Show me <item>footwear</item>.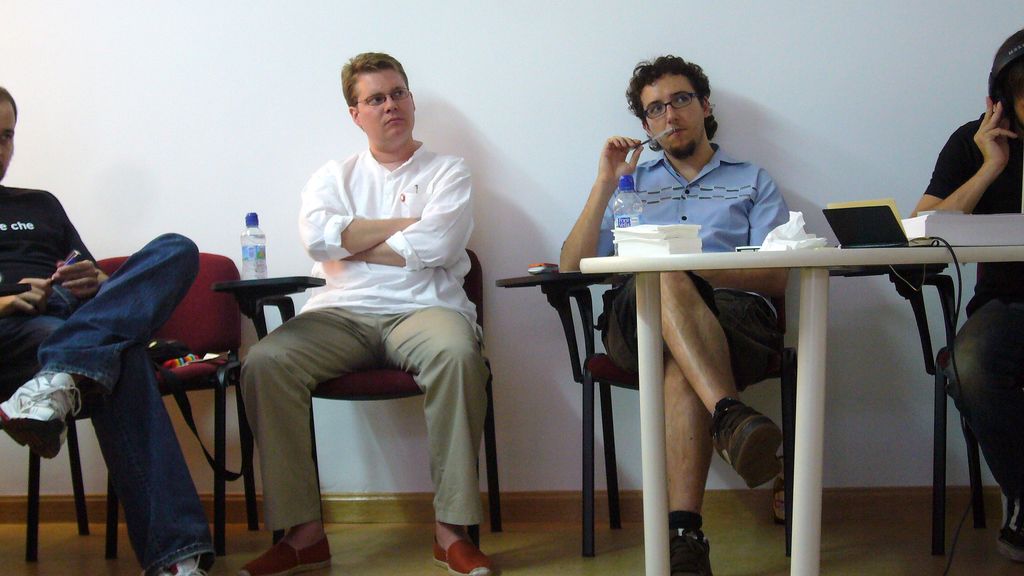
<item>footwear</item> is here: select_region(669, 531, 712, 575).
